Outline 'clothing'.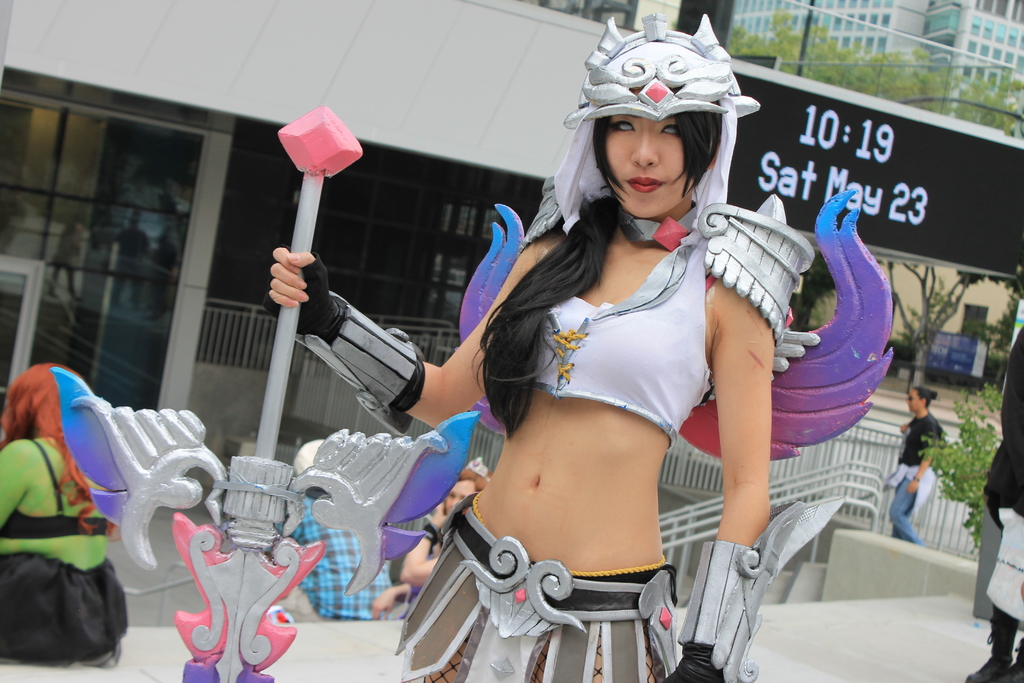
Outline: <region>397, 497, 674, 682</region>.
